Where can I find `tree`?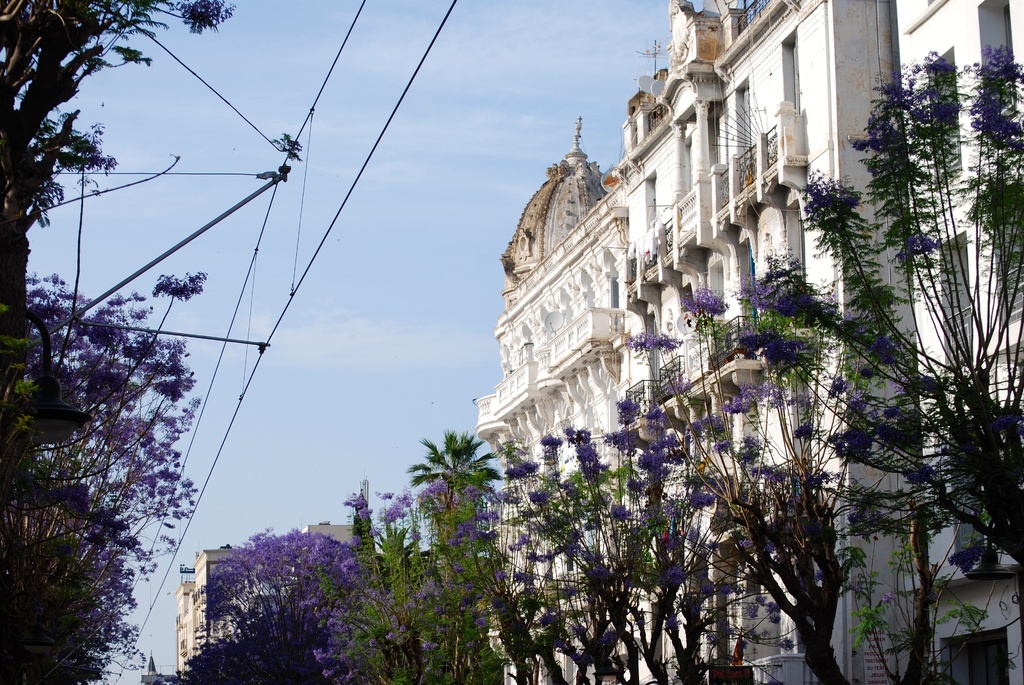
You can find it at bbox(735, 52, 1023, 581).
